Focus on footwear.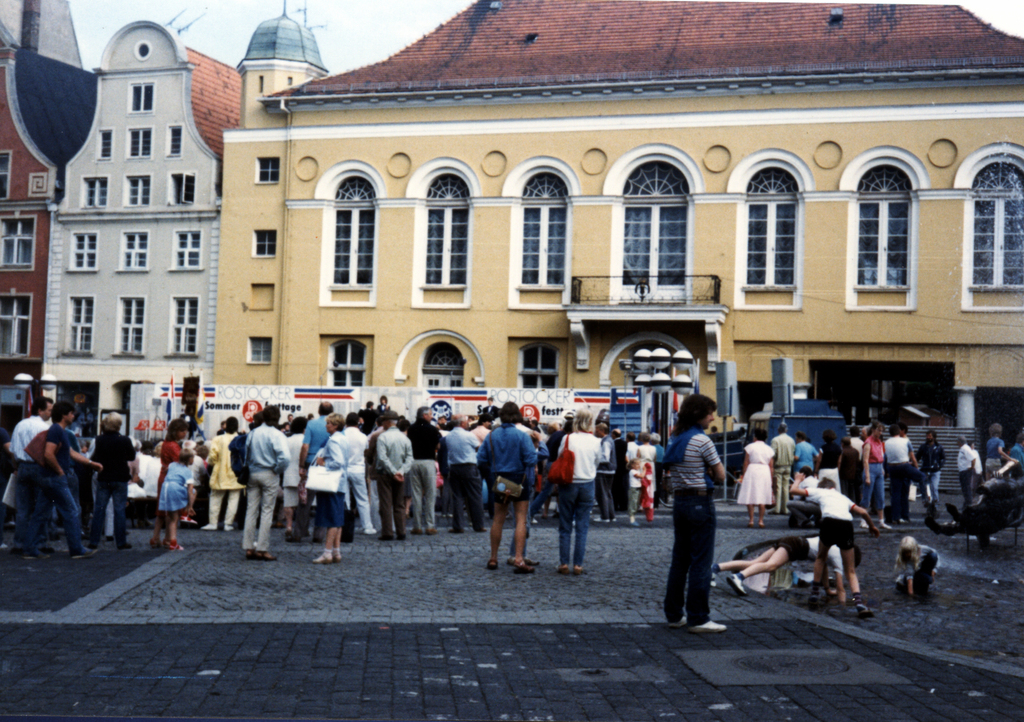
Focused at l=41, t=542, r=53, b=551.
